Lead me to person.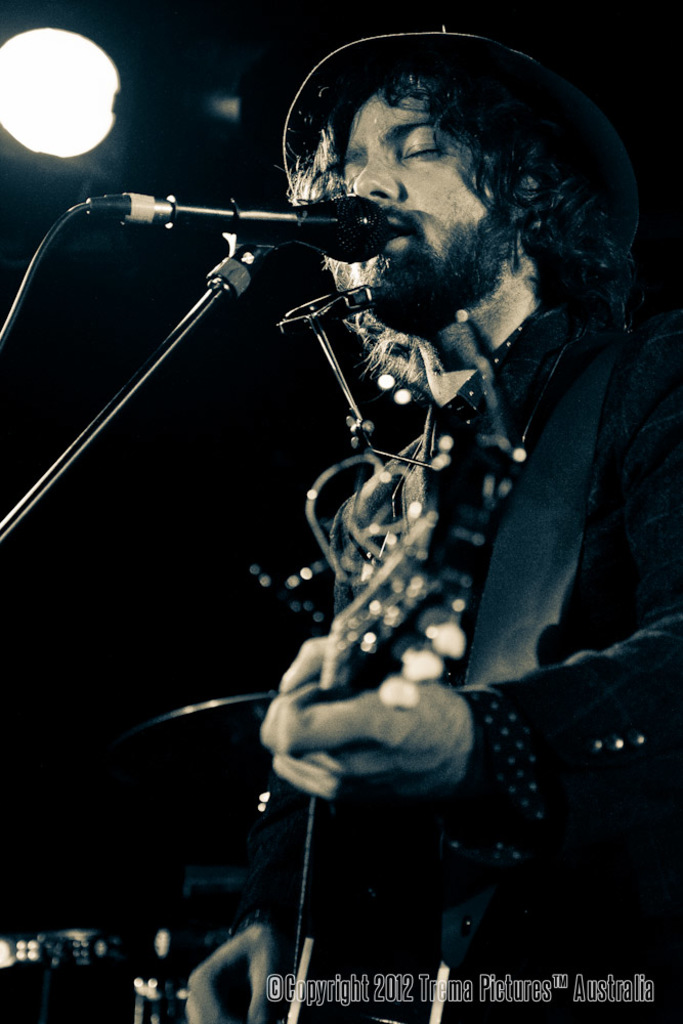
Lead to pyautogui.locateOnScreen(152, 30, 682, 1023).
